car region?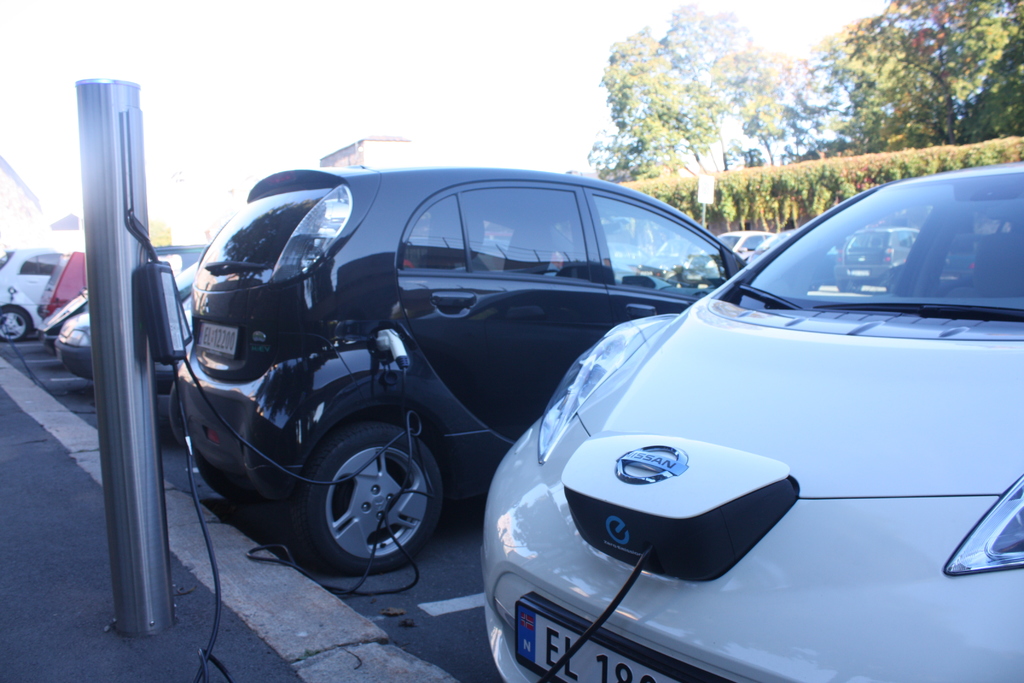
483,160,1023,682
